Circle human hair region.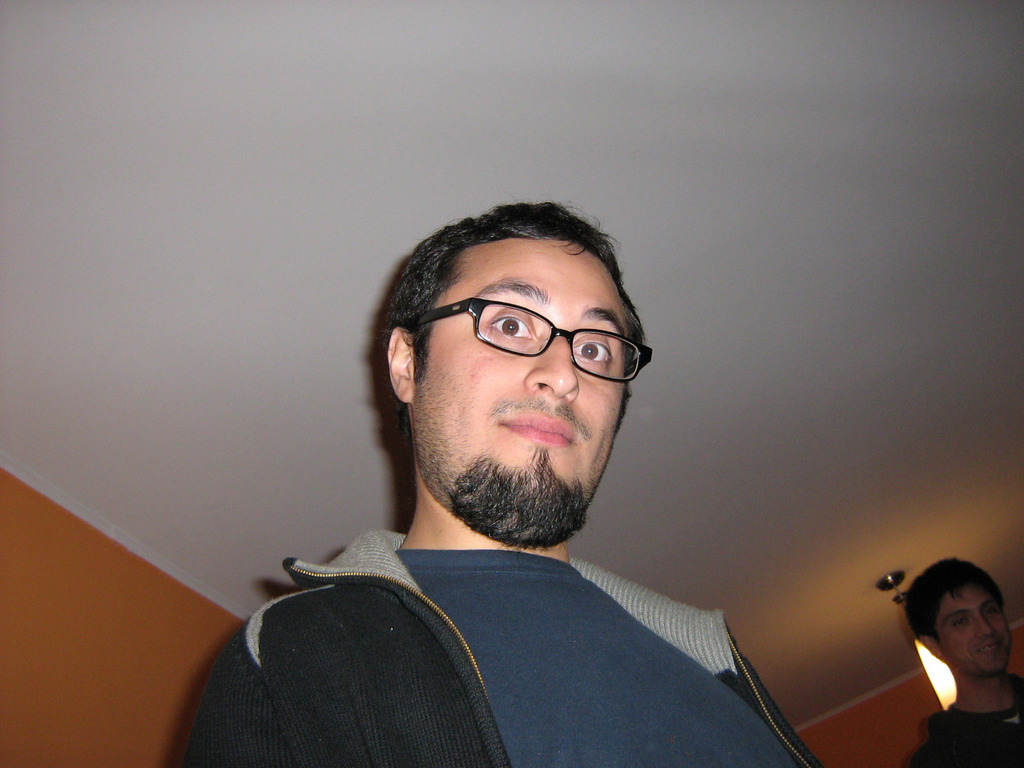
Region: bbox=[902, 556, 1003, 648].
